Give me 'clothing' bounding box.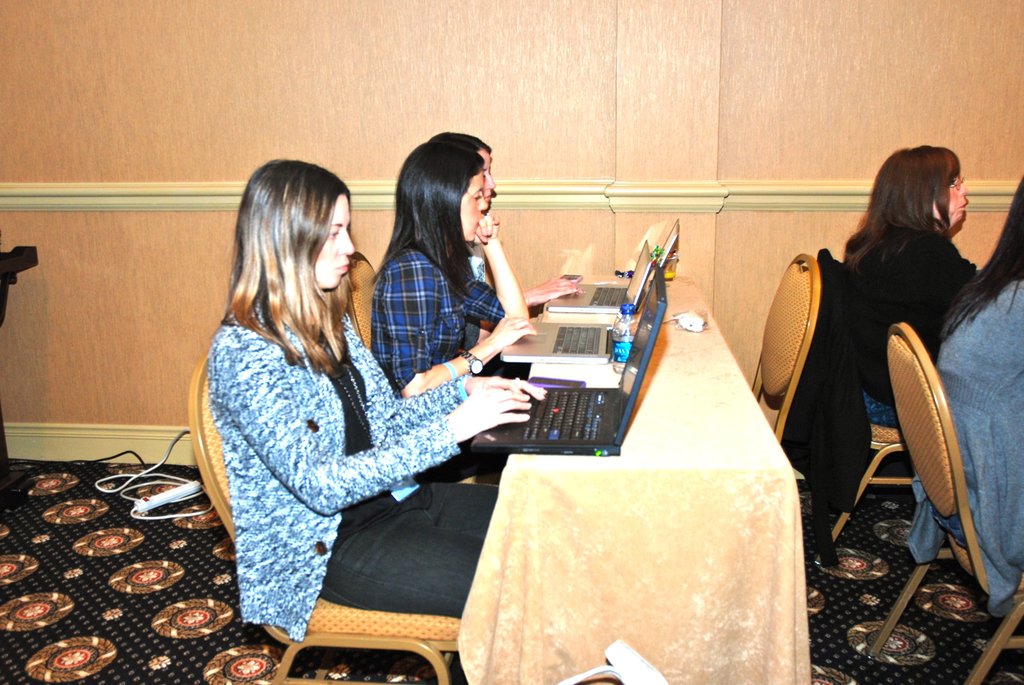
box=[370, 245, 504, 387].
